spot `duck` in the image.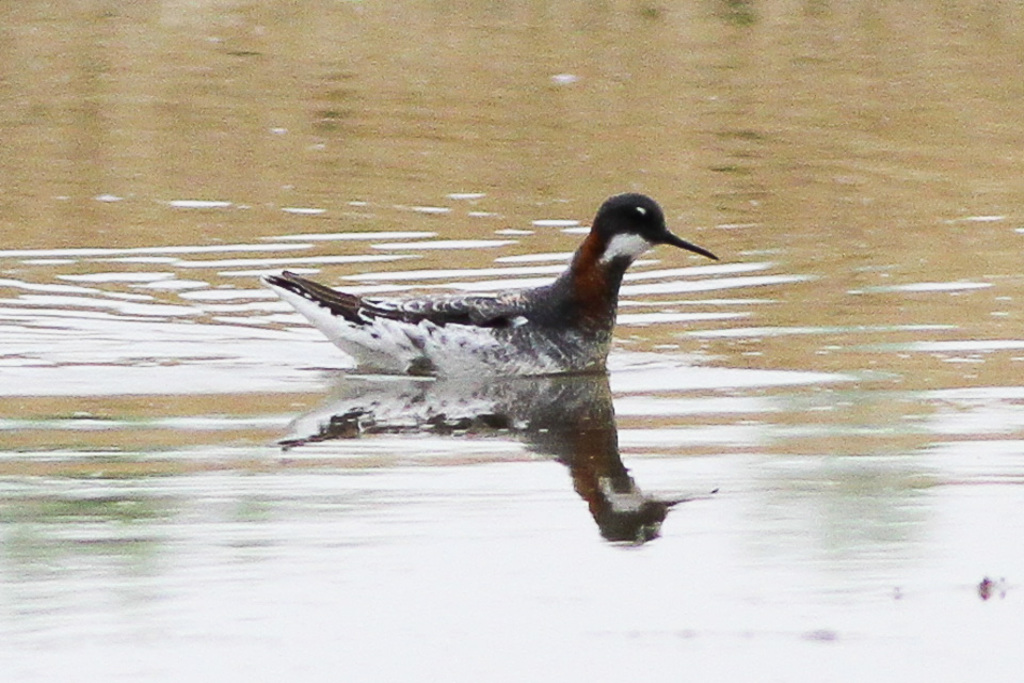
`duck` found at (left=276, top=168, right=743, bottom=402).
